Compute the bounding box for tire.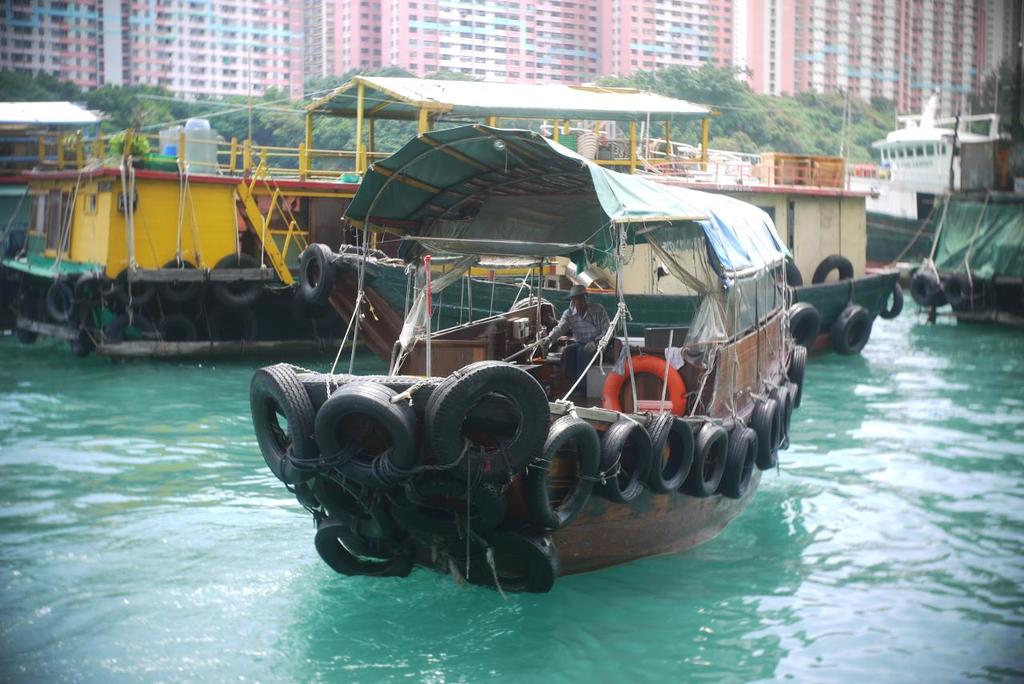
<region>690, 426, 728, 496</region>.
